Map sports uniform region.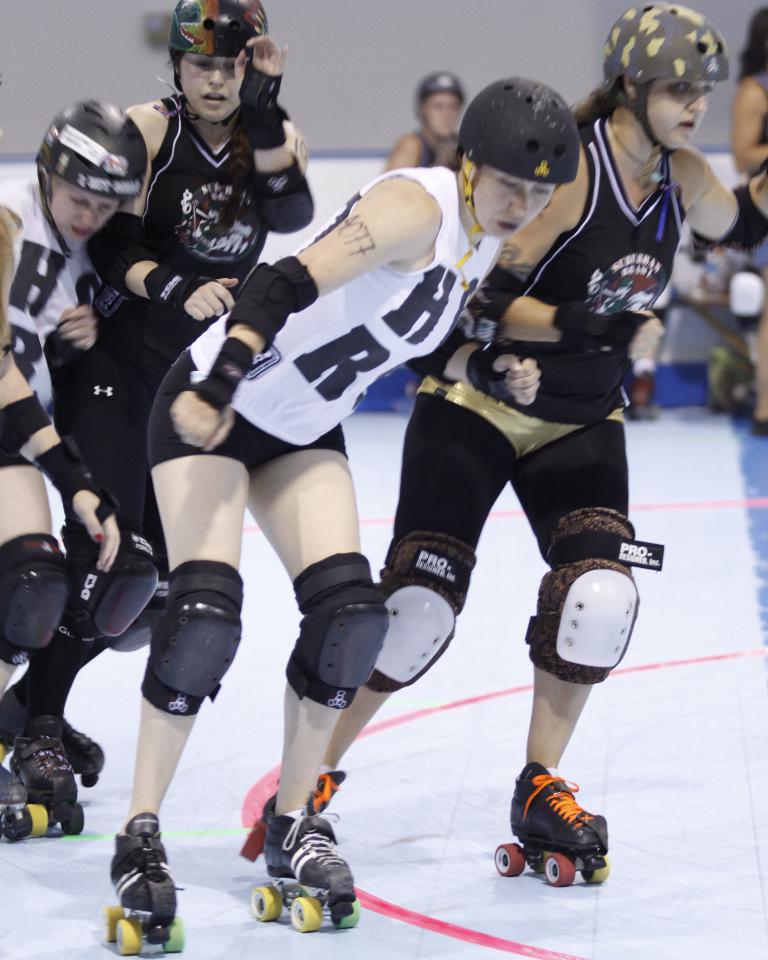
Mapped to <region>105, 73, 580, 956</region>.
